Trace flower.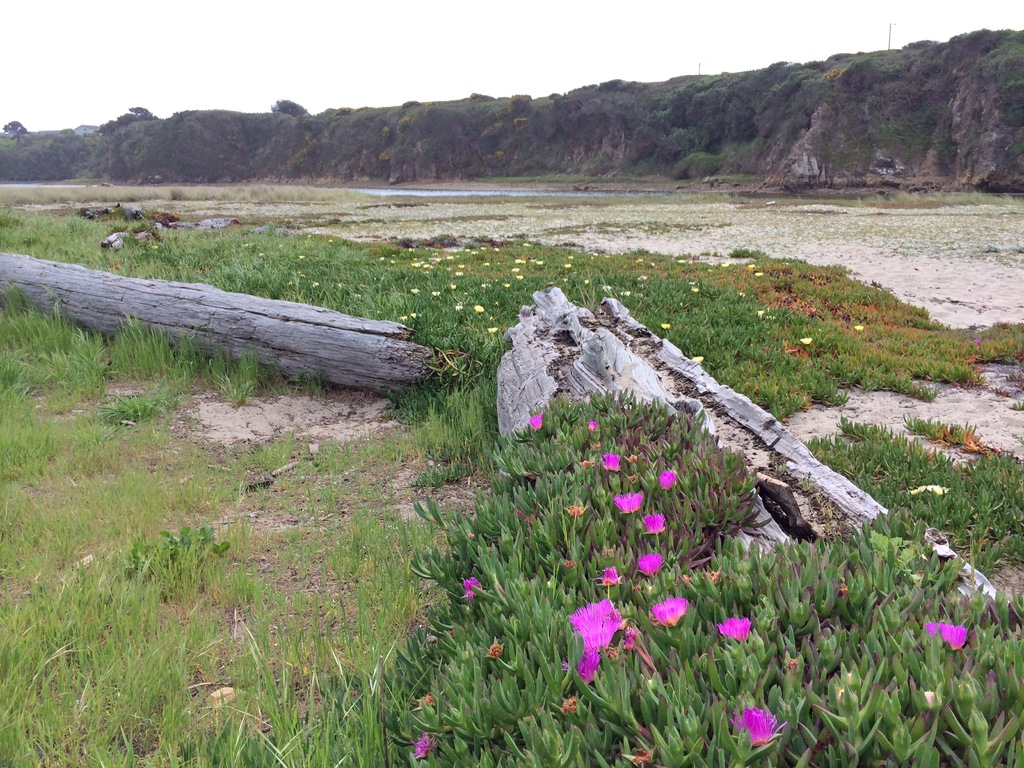
Traced to bbox=(661, 466, 676, 491).
